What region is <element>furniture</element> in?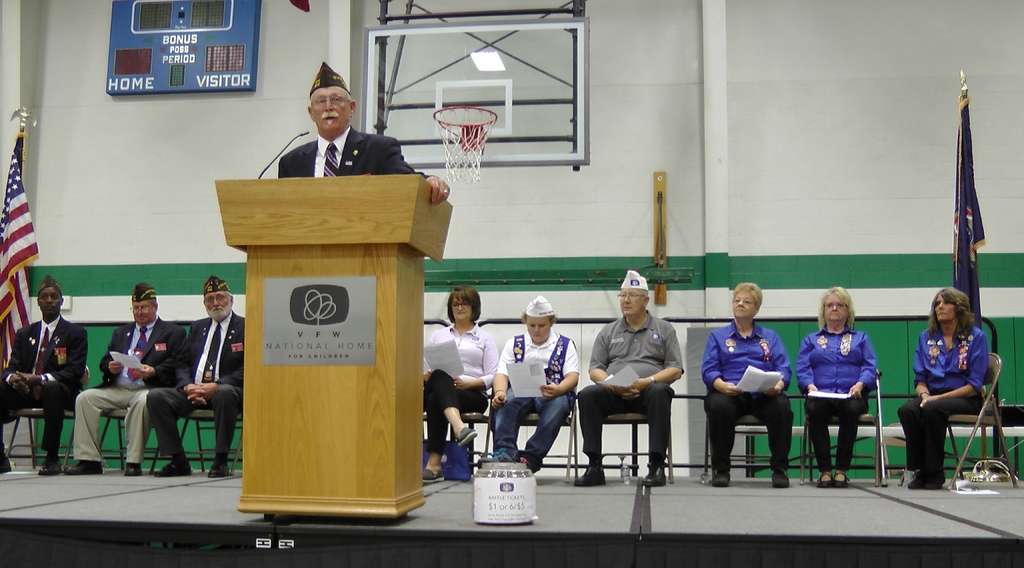
box(96, 405, 162, 473).
